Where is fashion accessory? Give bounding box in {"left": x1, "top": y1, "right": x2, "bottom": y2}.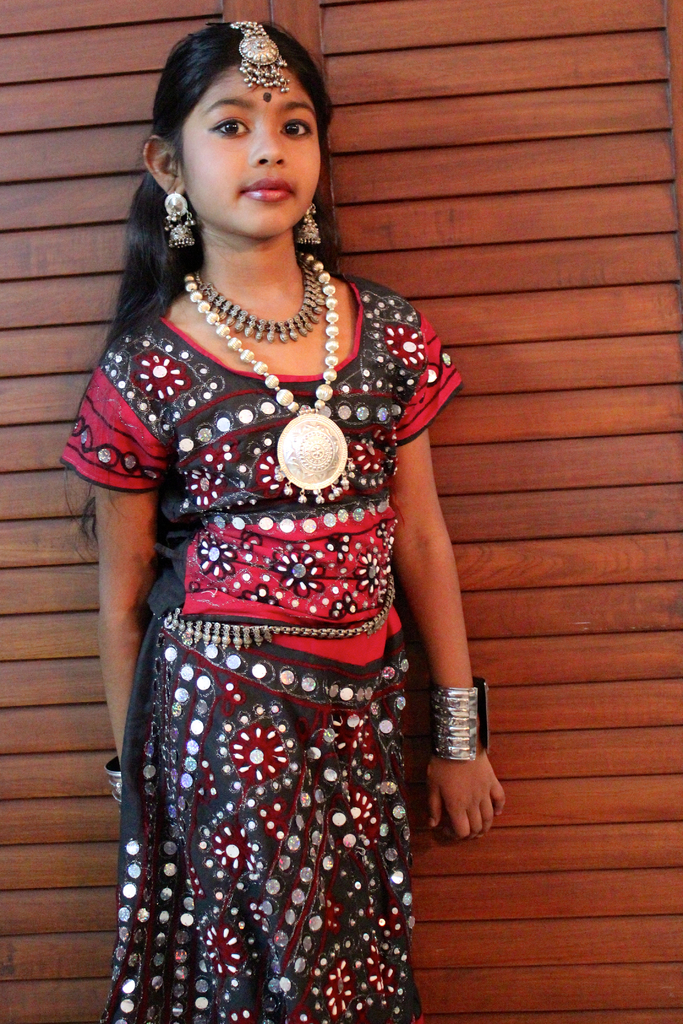
{"left": 226, "top": 17, "right": 289, "bottom": 93}.
